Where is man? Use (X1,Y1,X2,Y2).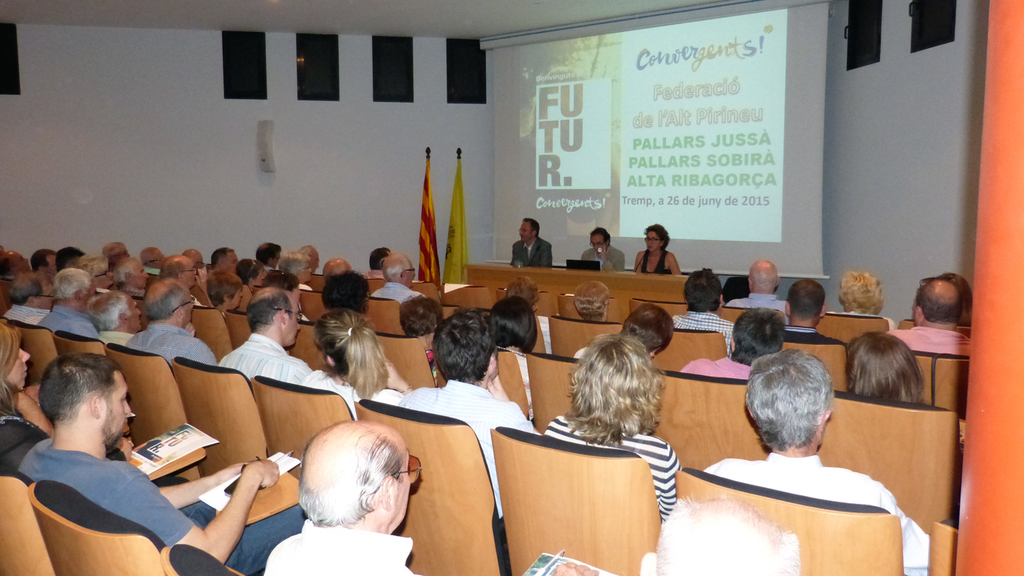
(0,245,26,301).
